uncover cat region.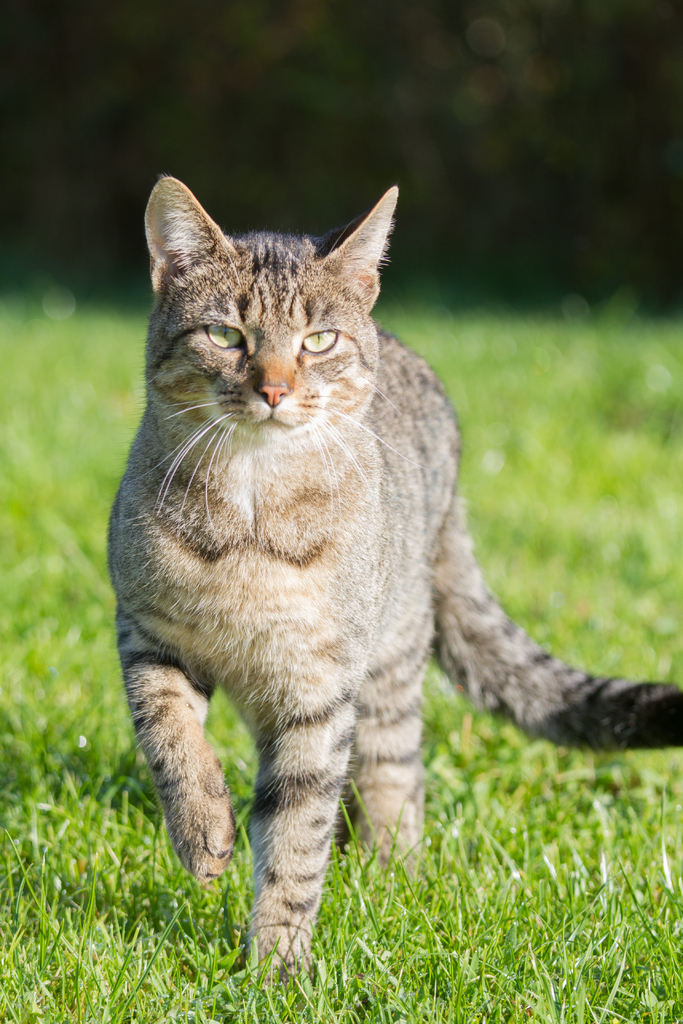
Uncovered: l=99, t=170, r=680, b=972.
